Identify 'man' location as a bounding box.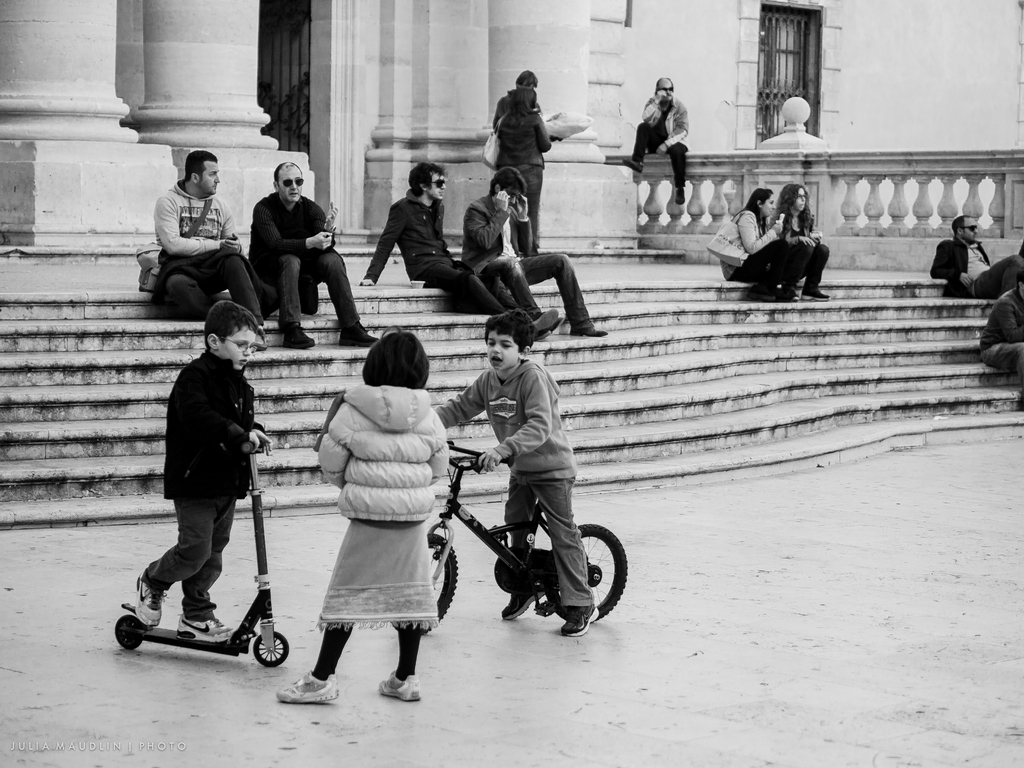
Rect(986, 284, 1023, 406).
